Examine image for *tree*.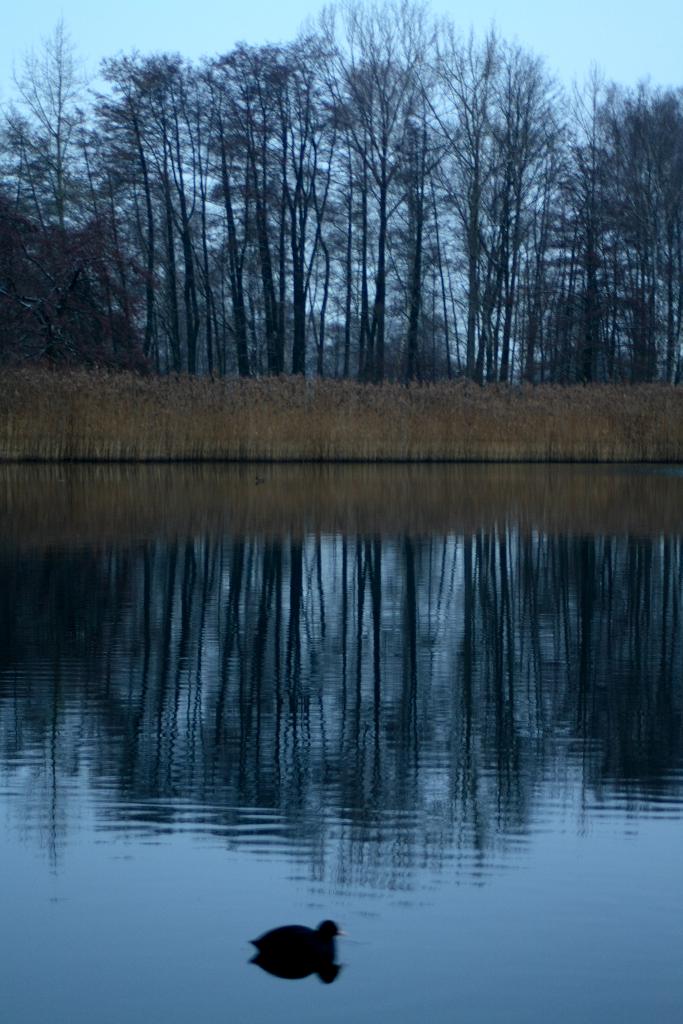
Examination result: select_region(486, 82, 579, 378).
